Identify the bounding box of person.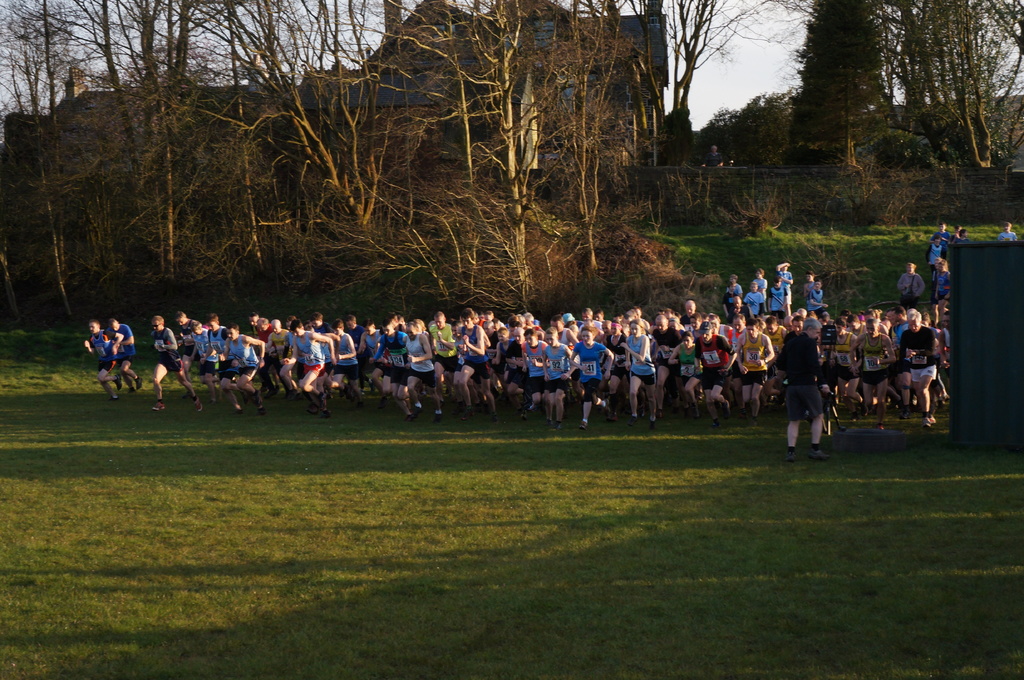
[left=623, top=320, right=659, bottom=416].
